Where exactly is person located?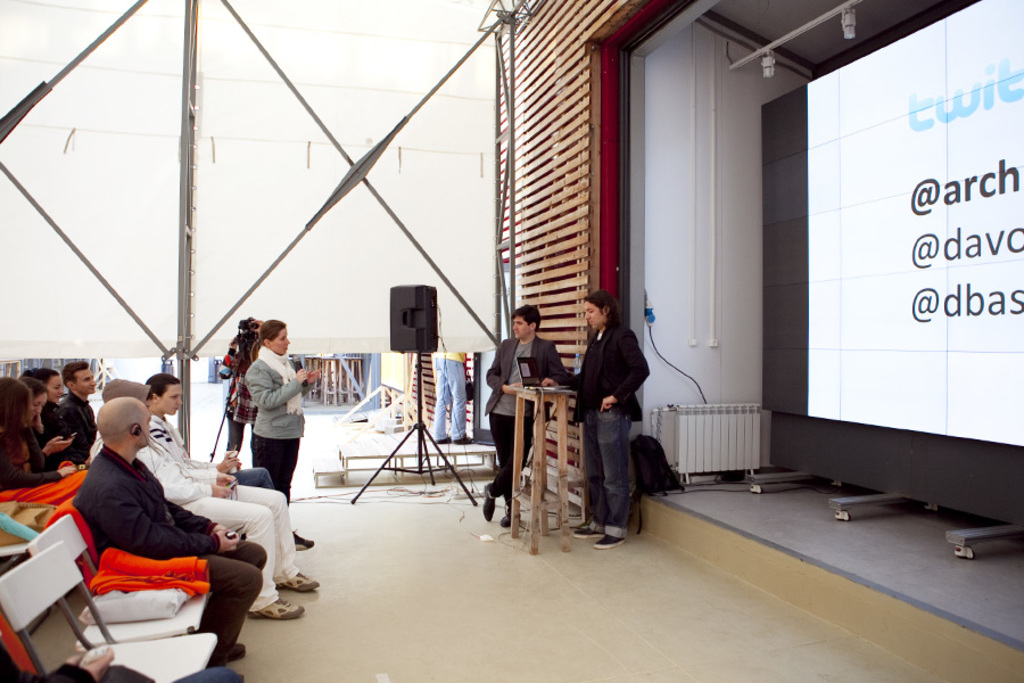
Its bounding box is 567,290,653,553.
